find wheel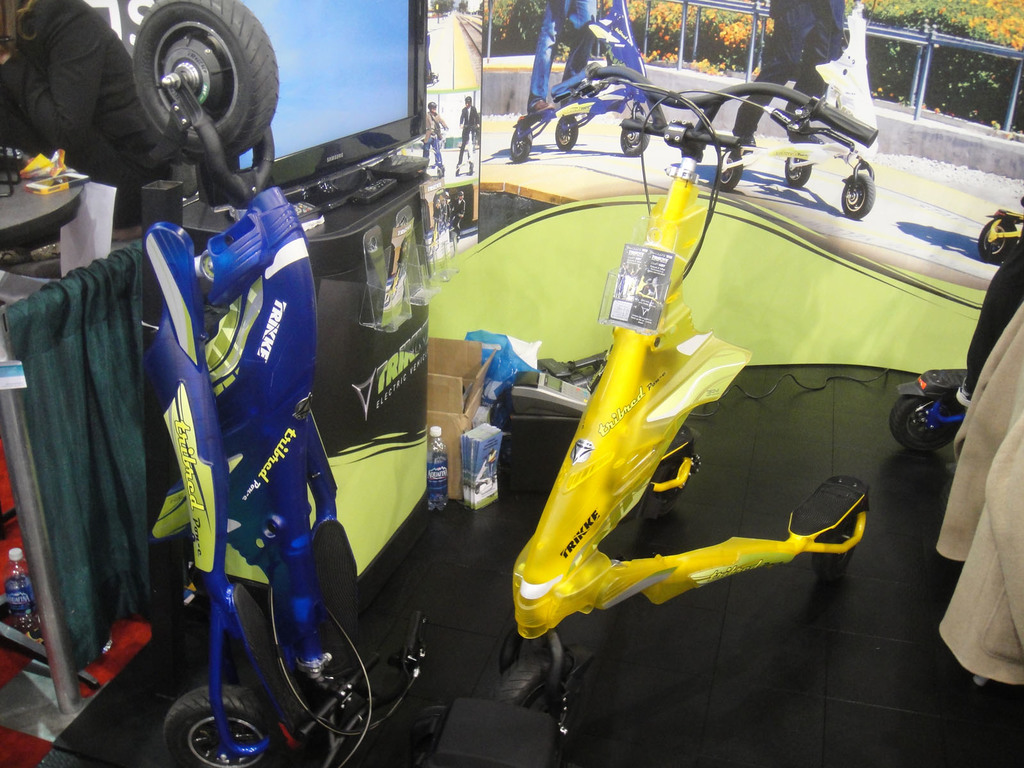
pyautogui.locateOnScreen(836, 173, 879, 220)
